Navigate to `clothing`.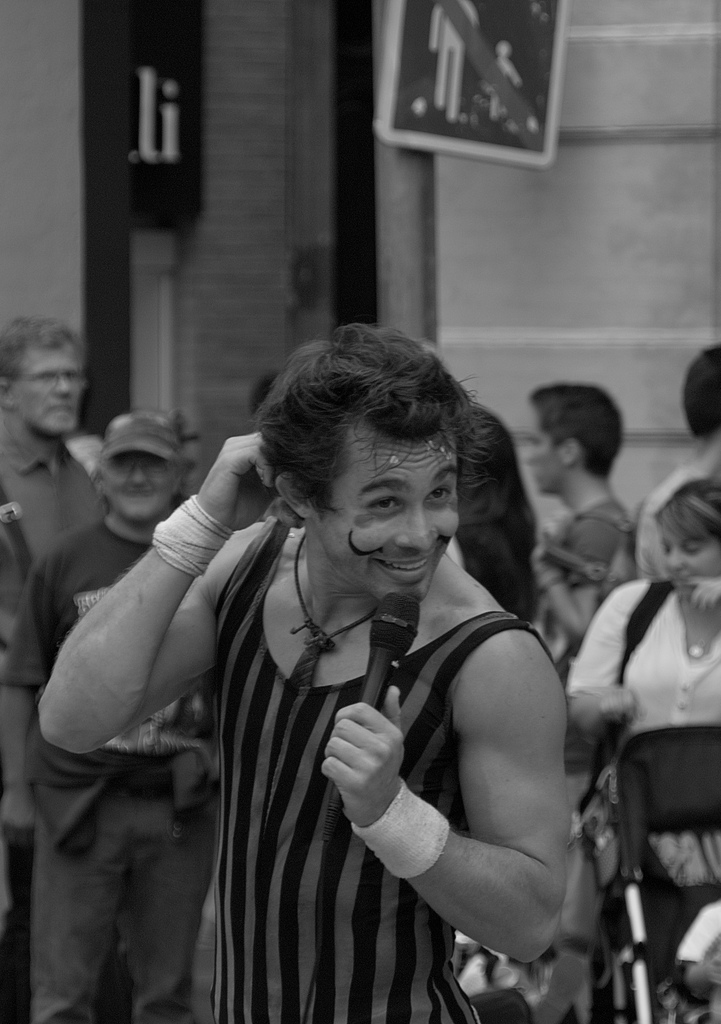
Navigation target: {"x1": 0, "y1": 402, "x2": 720, "y2": 1023}.
